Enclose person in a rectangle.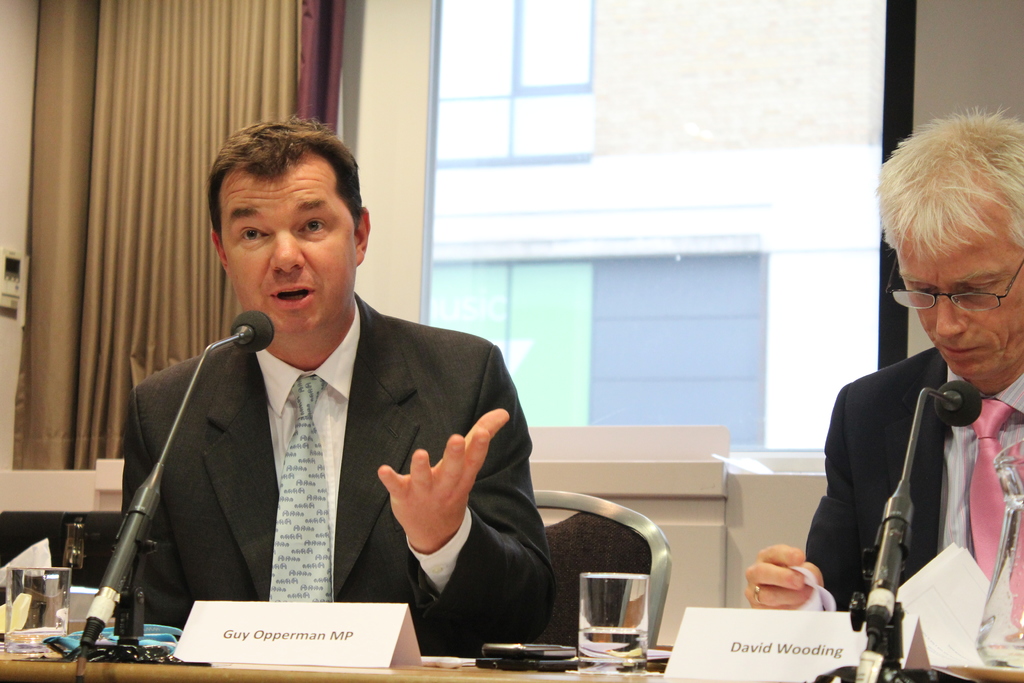
745 103 1023 657.
